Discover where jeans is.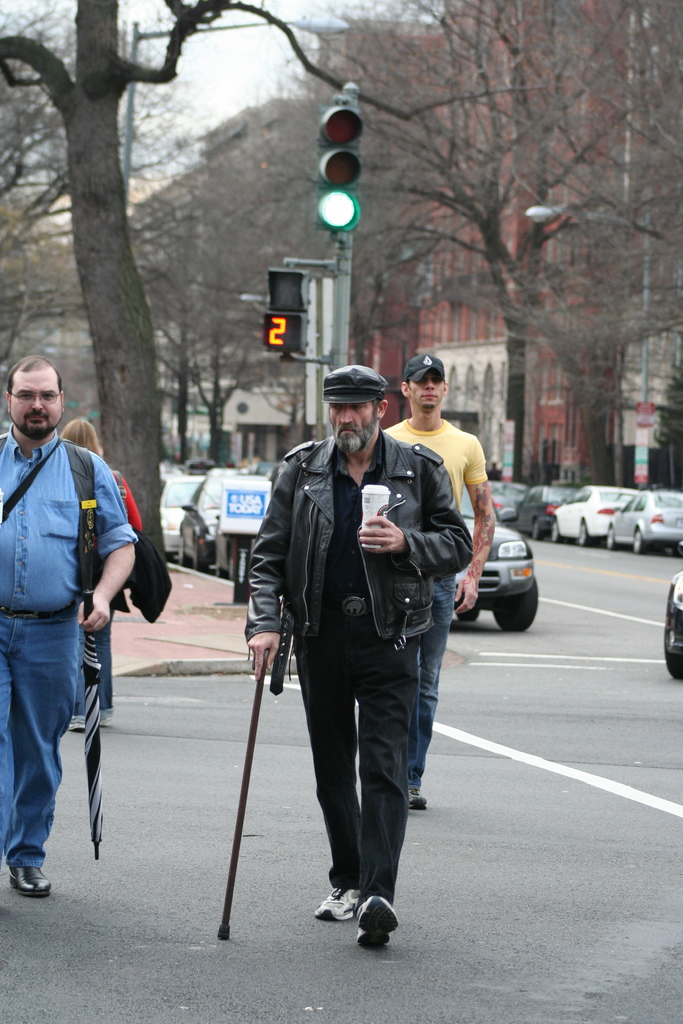
Discovered at (1,426,134,615).
